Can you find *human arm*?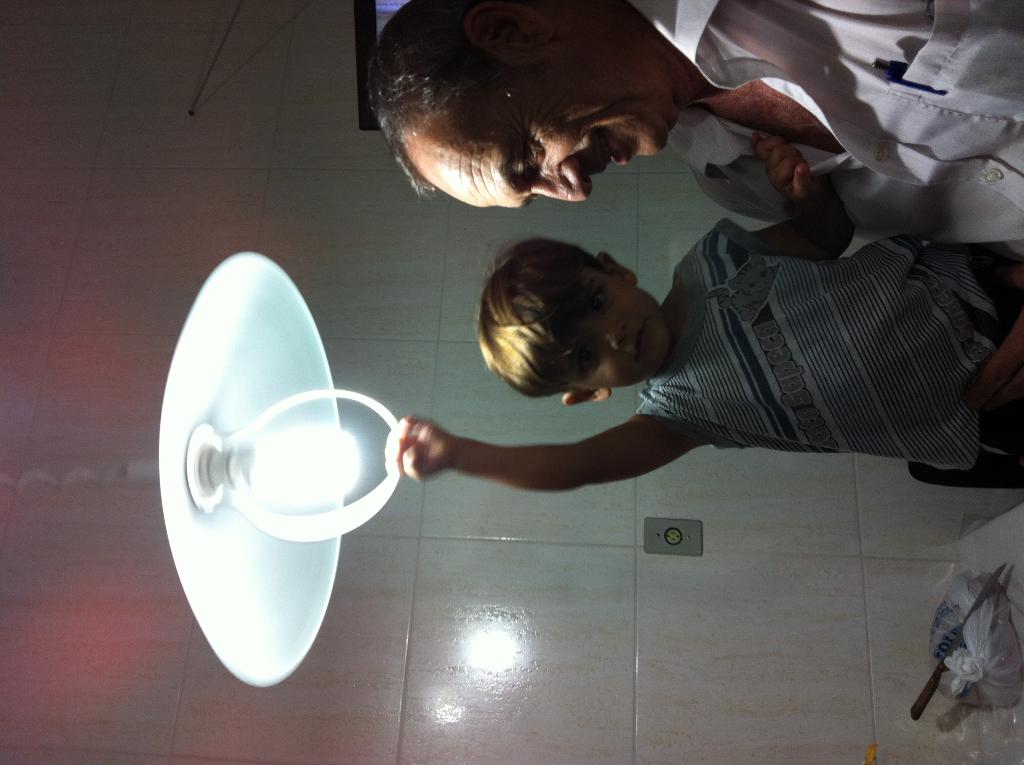
Yes, bounding box: rect(397, 419, 713, 526).
